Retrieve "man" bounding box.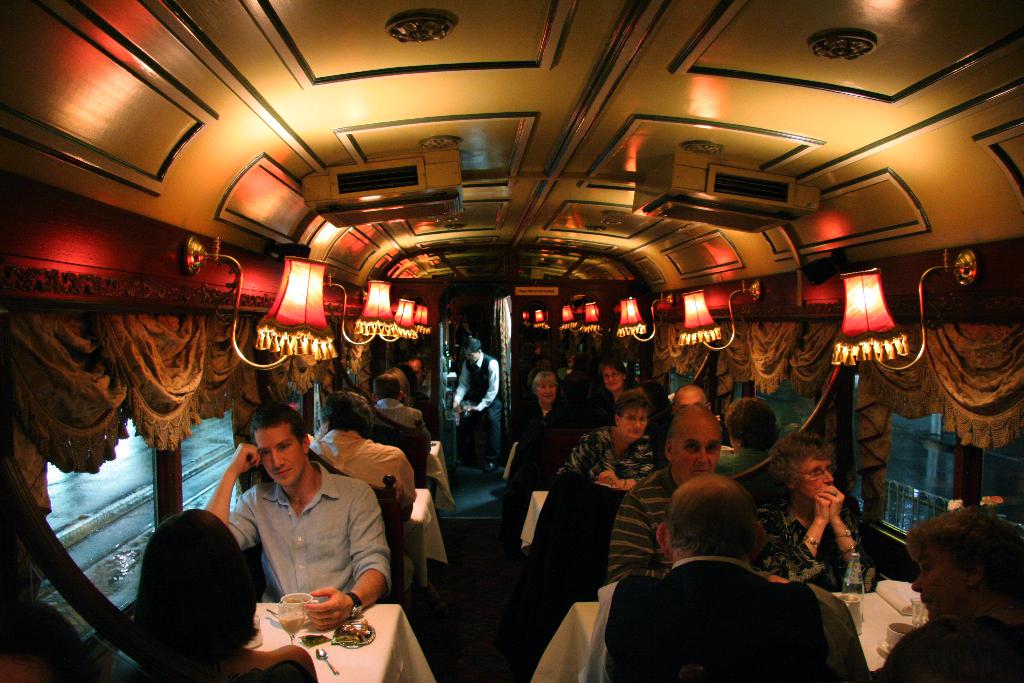
Bounding box: <box>372,375,428,439</box>.
